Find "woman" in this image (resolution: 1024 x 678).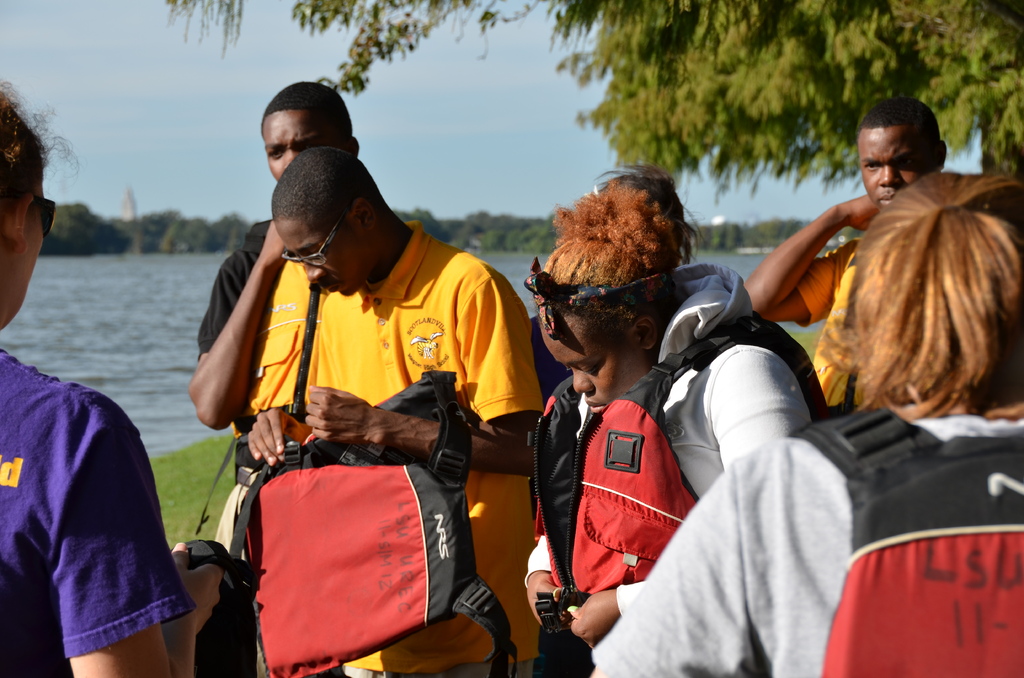
[left=0, top=64, right=221, bottom=677].
